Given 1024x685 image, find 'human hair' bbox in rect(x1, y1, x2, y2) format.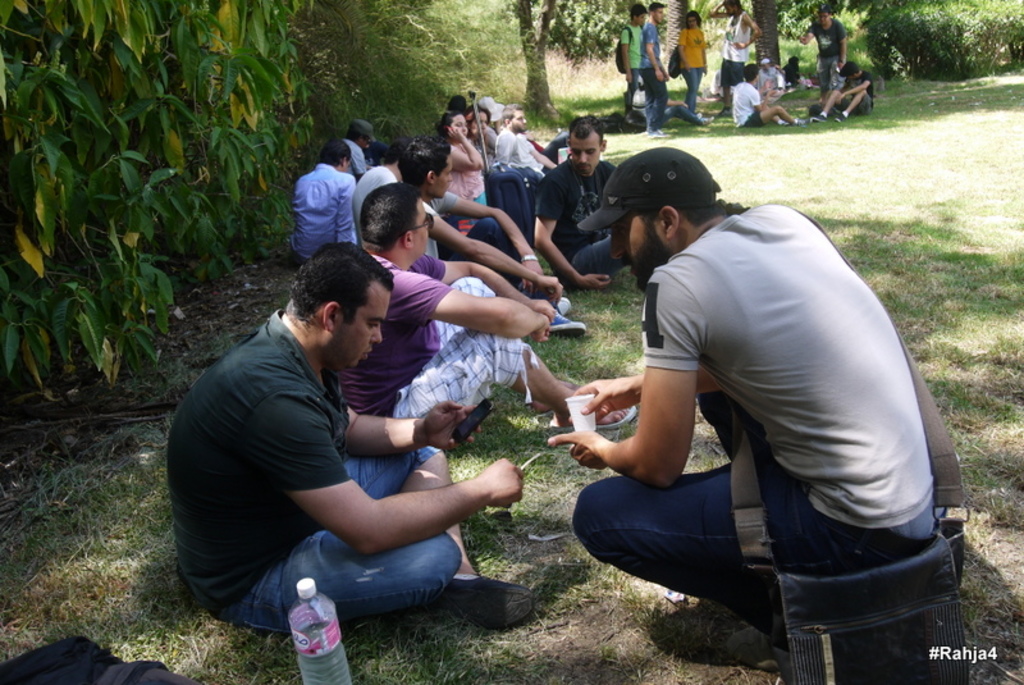
rect(314, 134, 351, 168).
